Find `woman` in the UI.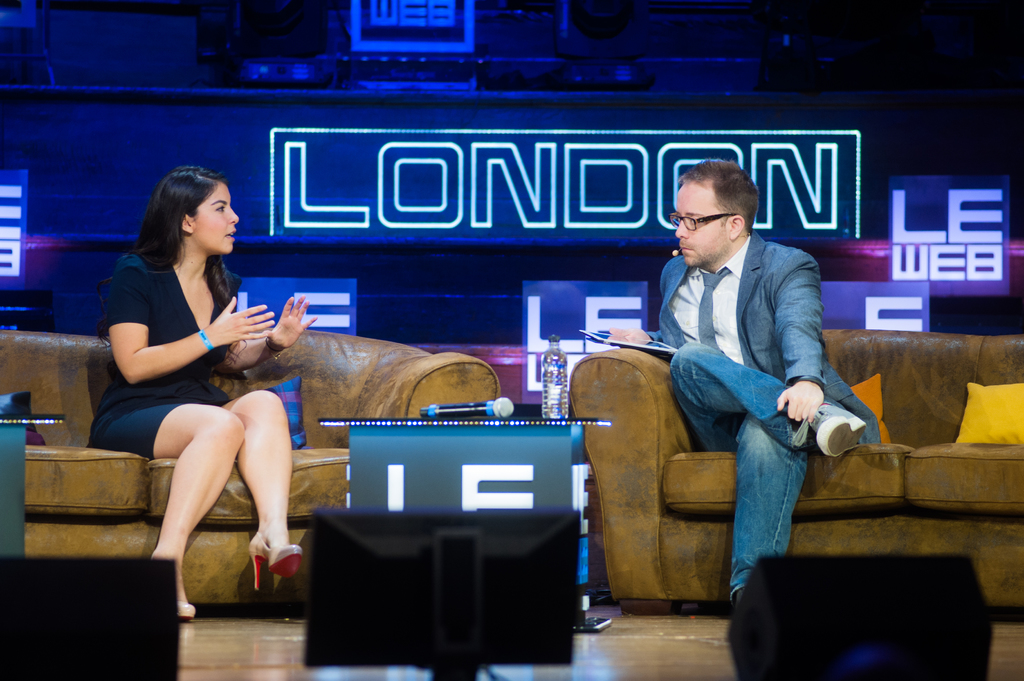
UI element at 112, 164, 283, 602.
